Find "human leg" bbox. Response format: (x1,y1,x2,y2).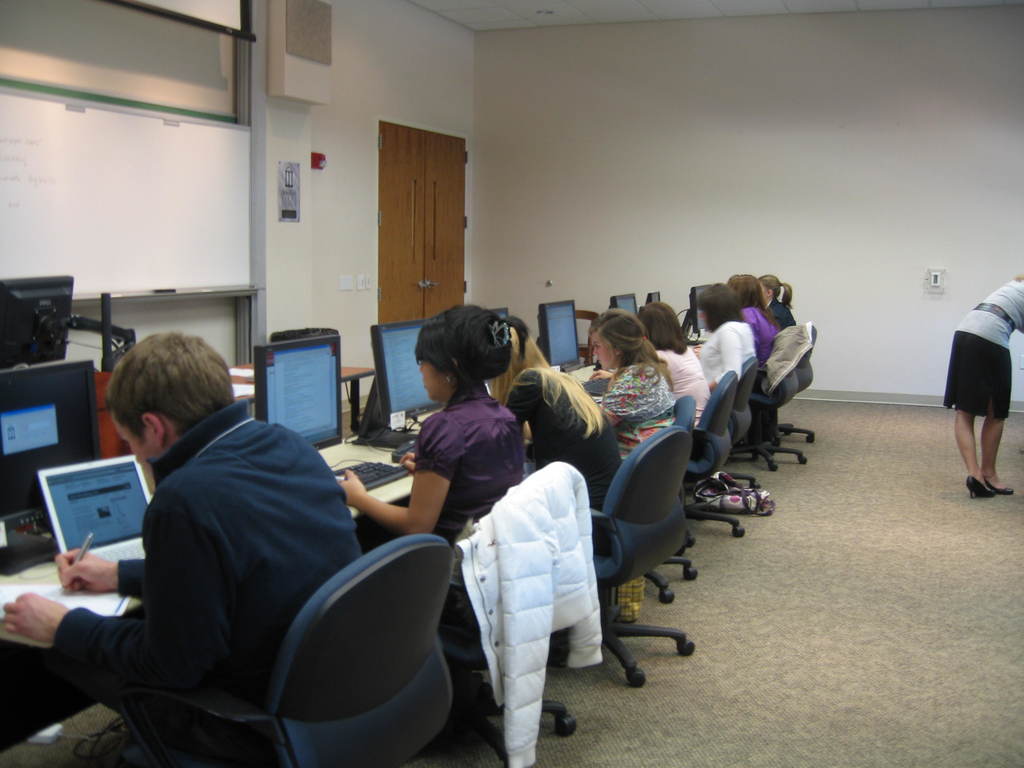
(940,328,989,493).
